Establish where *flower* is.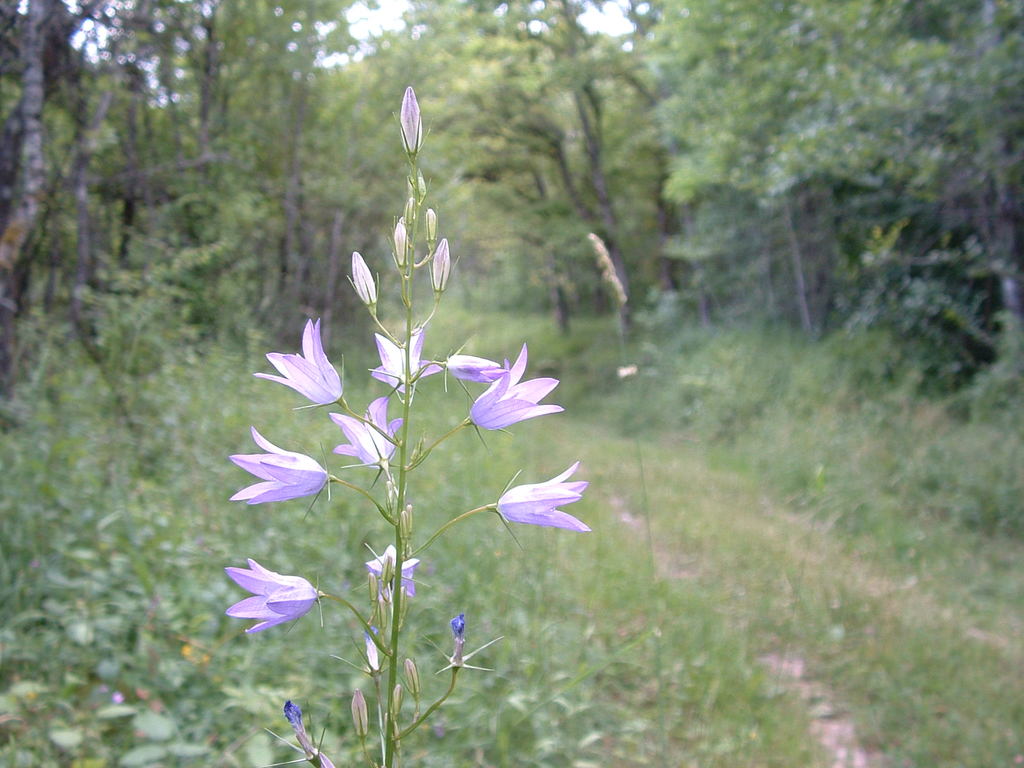
Established at crop(433, 344, 503, 386).
